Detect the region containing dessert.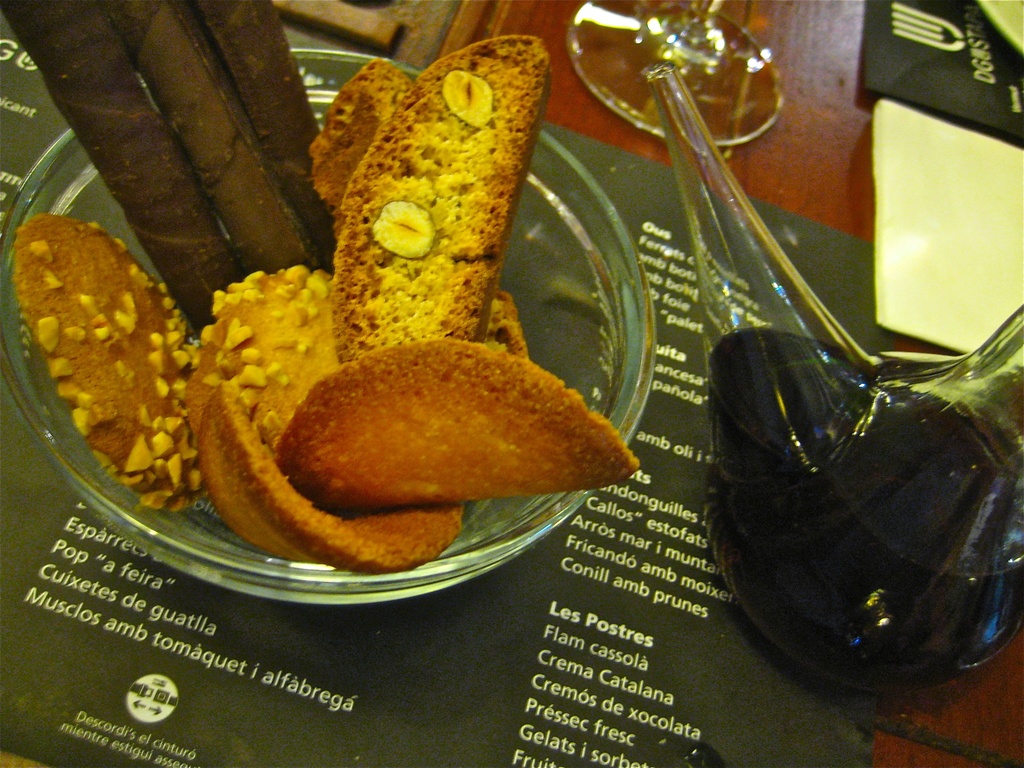
9,211,189,506.
